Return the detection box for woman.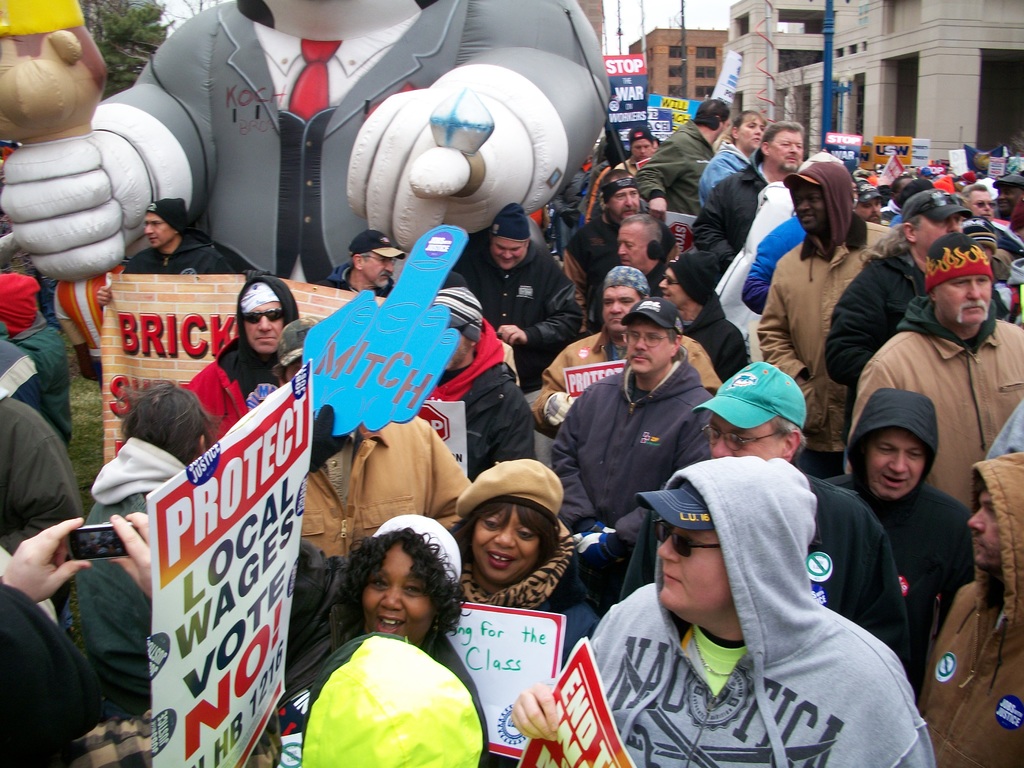
[562, 222, 620, 332].
